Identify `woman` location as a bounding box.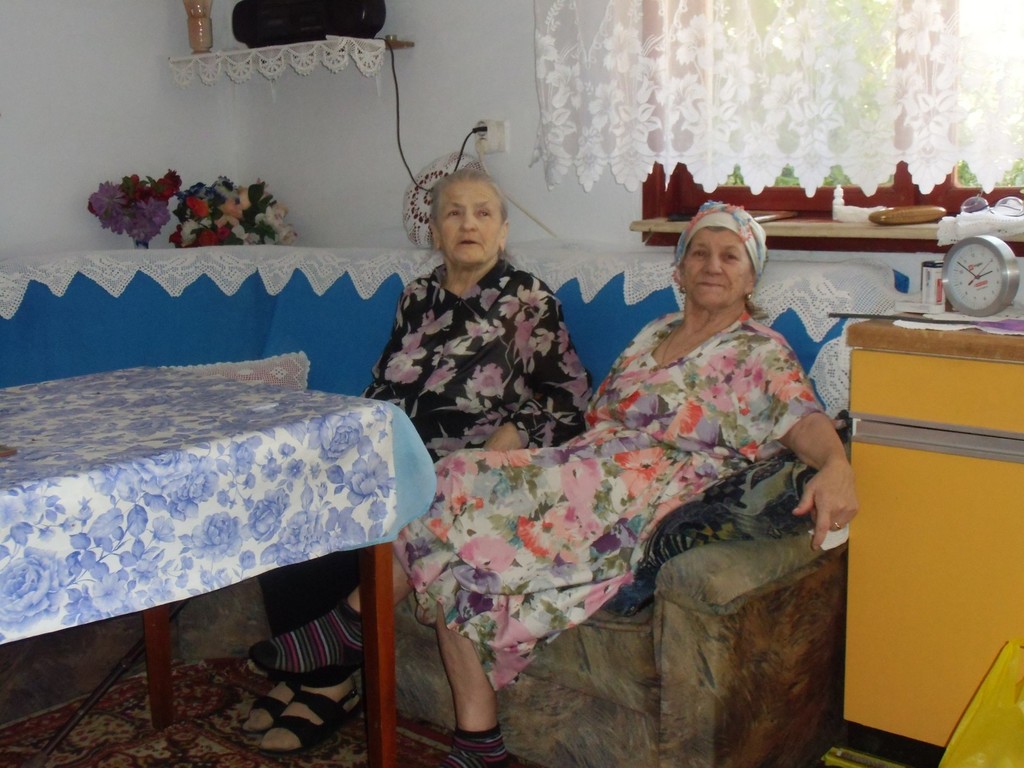
crop(346, 143, 596, 481).
